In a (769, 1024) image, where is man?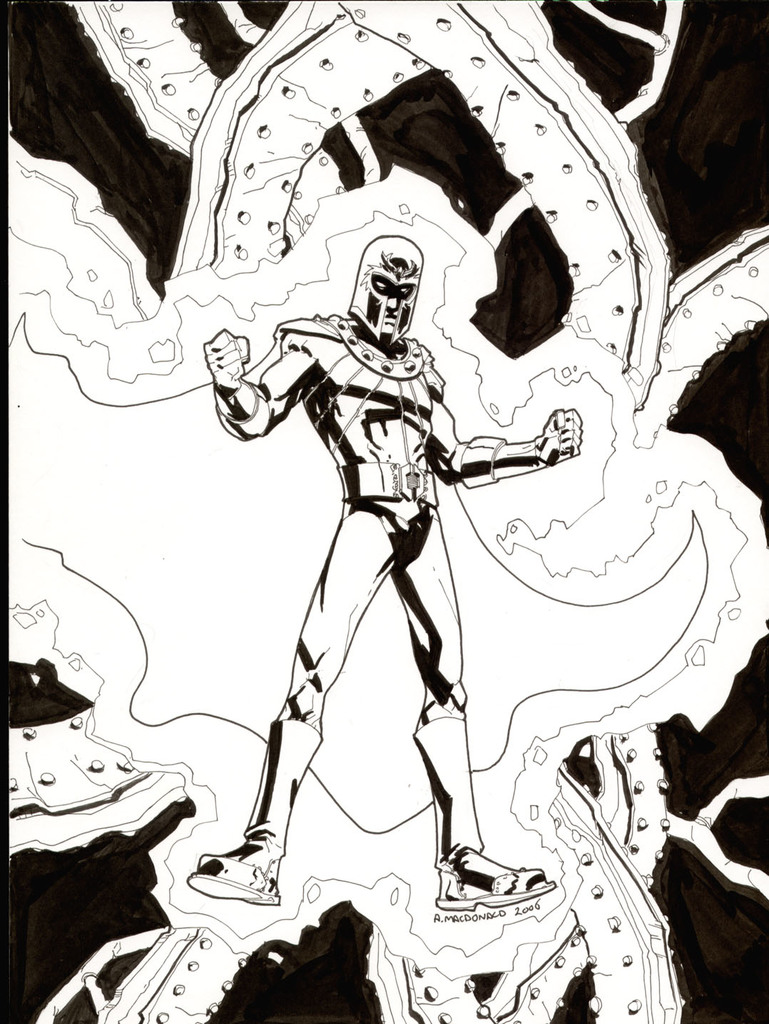
box(185, 228, 598, 916).
